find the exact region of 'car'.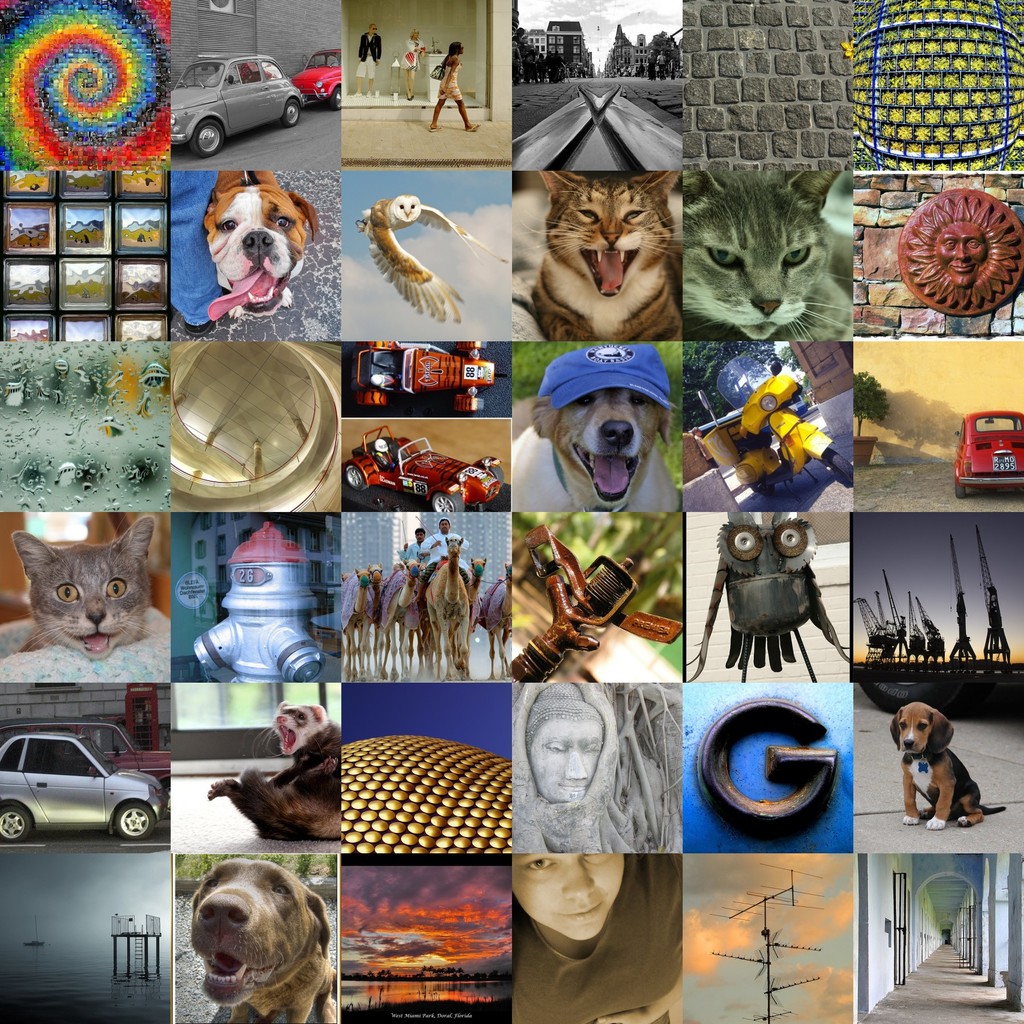
Exact region: locate(3, 713, 173, 781).
